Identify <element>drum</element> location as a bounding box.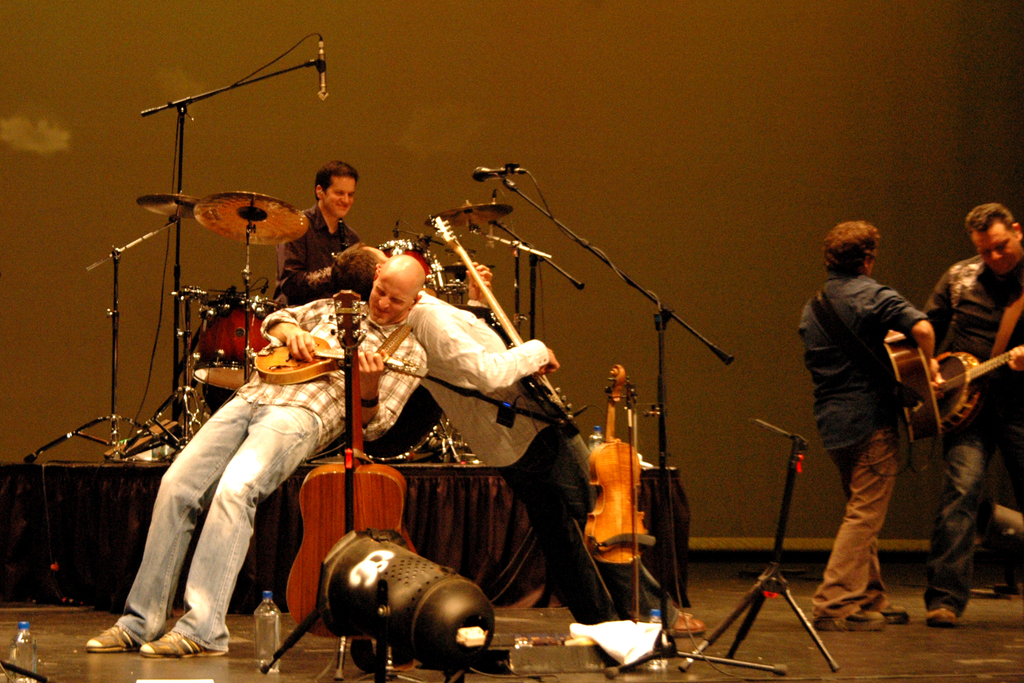
l=342, t=385, r=444, b=464.
